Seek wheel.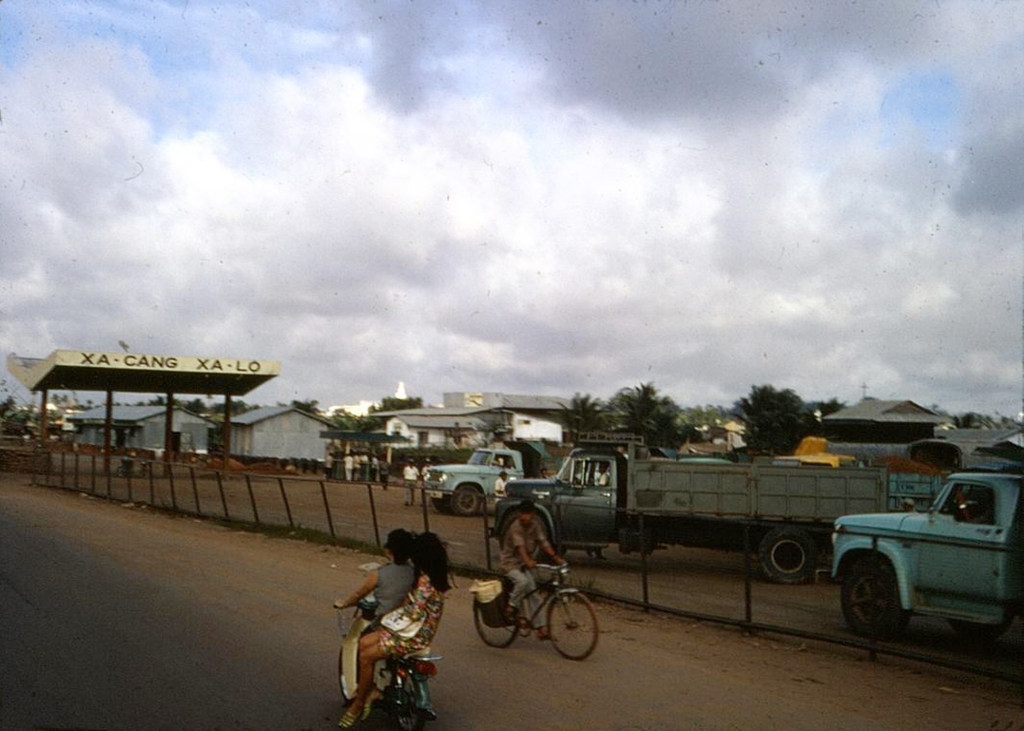
detection(498, 506, 554, 567).
